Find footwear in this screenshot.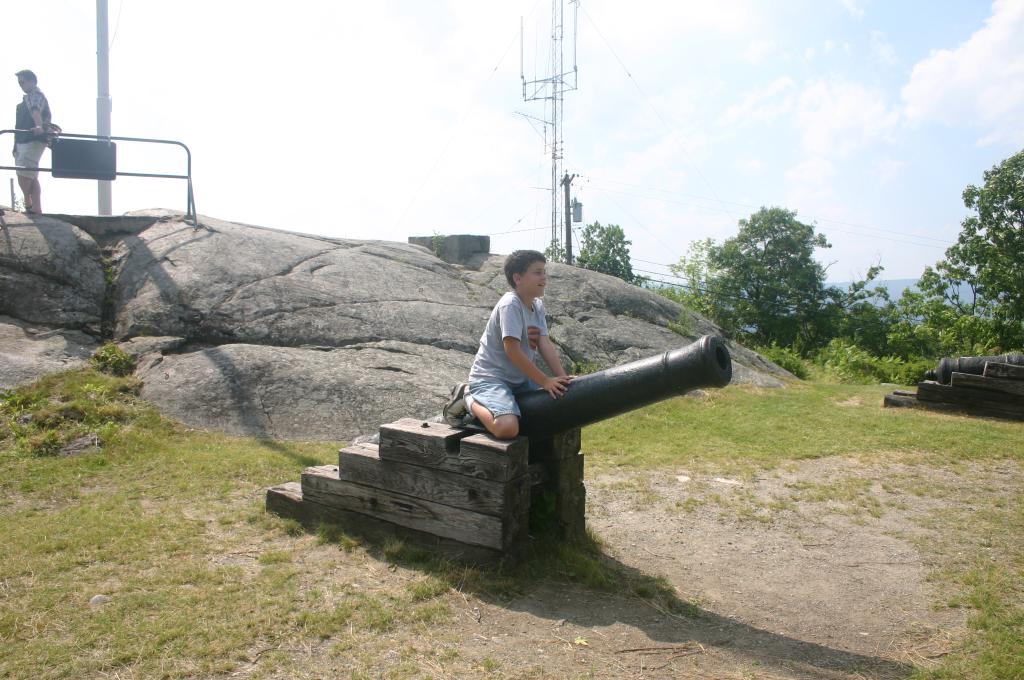
The bounding box for footwear is (left=442, top=383, right=466, bottom=426).
